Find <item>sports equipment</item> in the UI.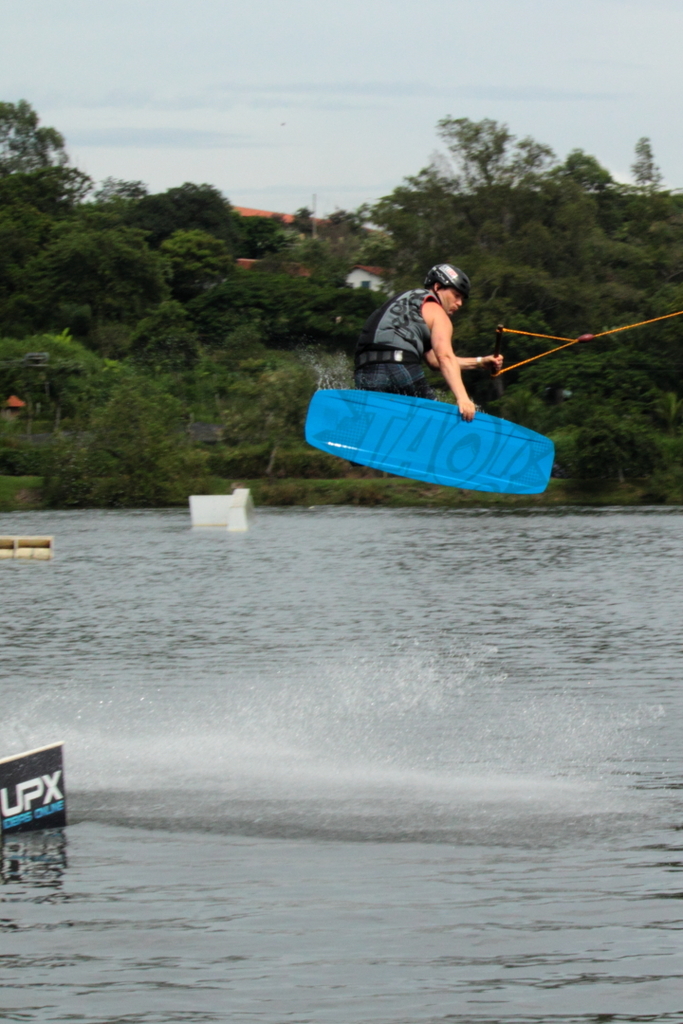
UI element at pyautogui.locateOnScreen(302, 384, 556, 499).
